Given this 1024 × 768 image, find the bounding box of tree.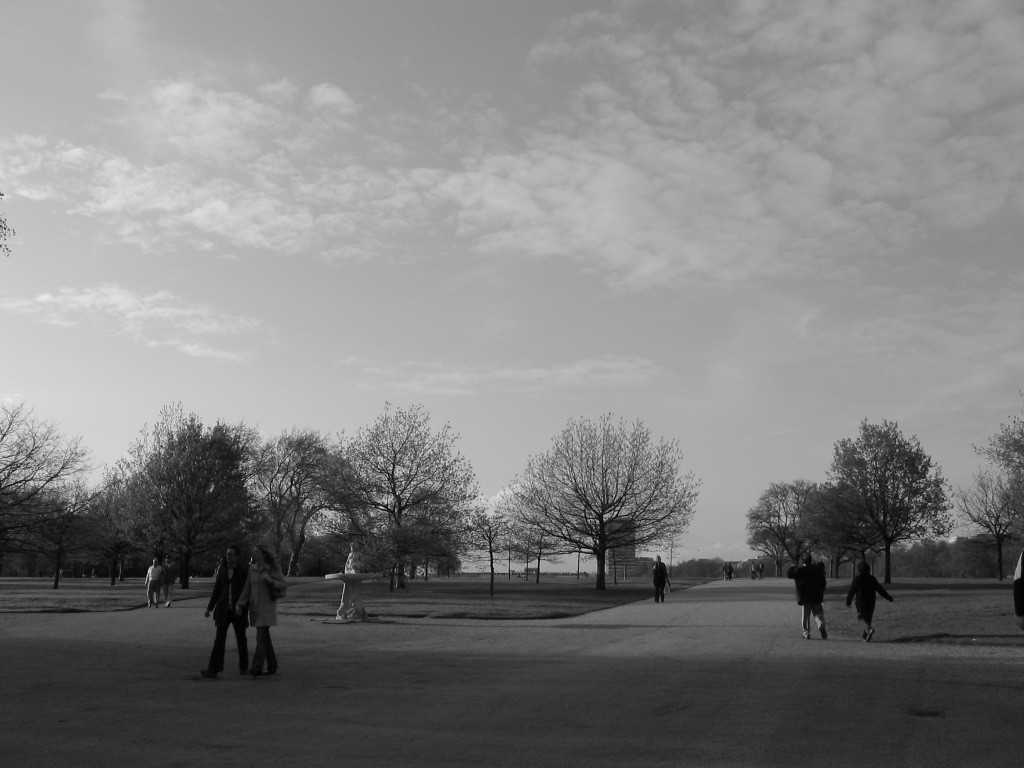
534/415/706/589.
